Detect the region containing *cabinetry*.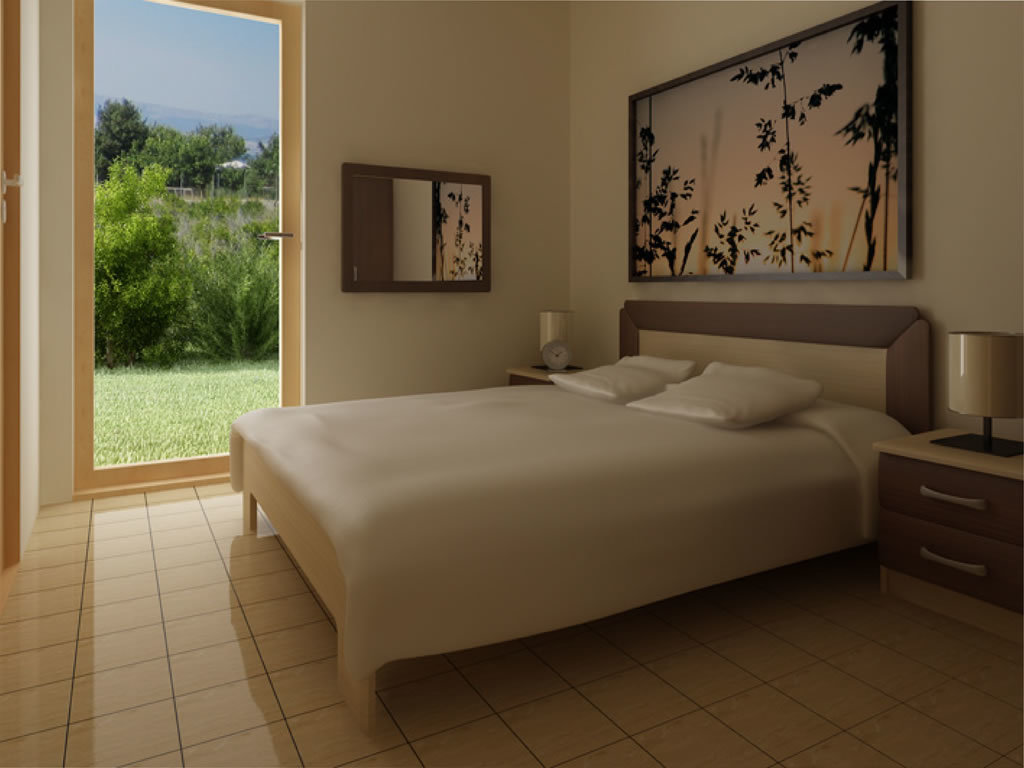
locate(878, 452, 1023, 640).
